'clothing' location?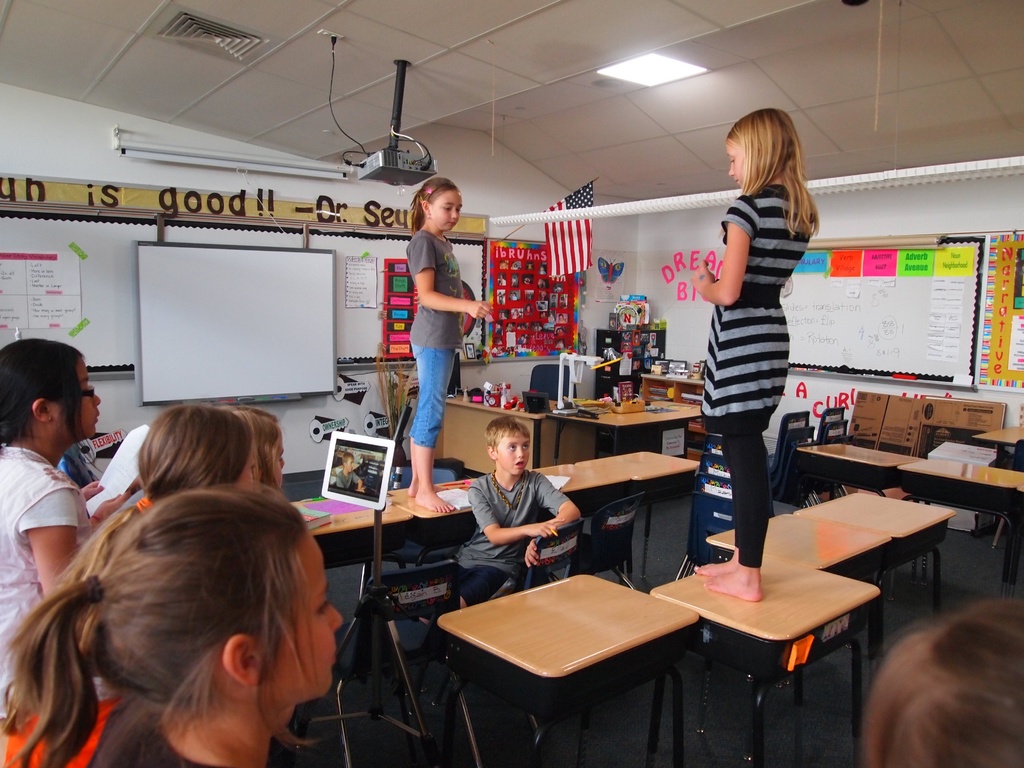
box(400, 339, 457, 451)
